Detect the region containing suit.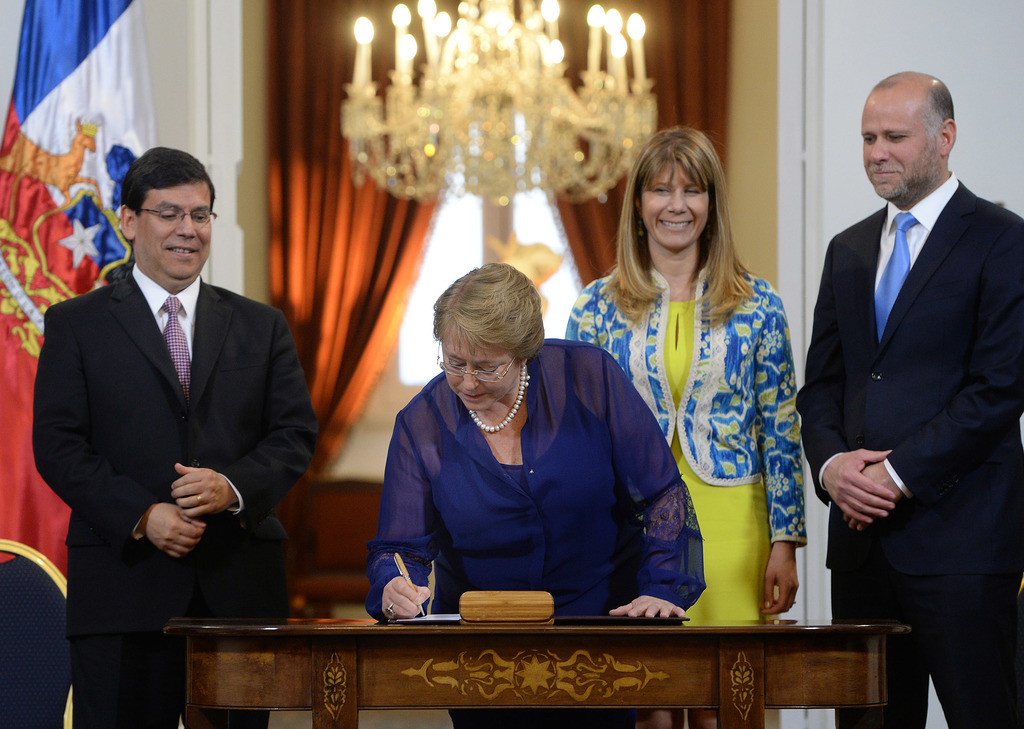
BBox(31, 264, 319, 728).
